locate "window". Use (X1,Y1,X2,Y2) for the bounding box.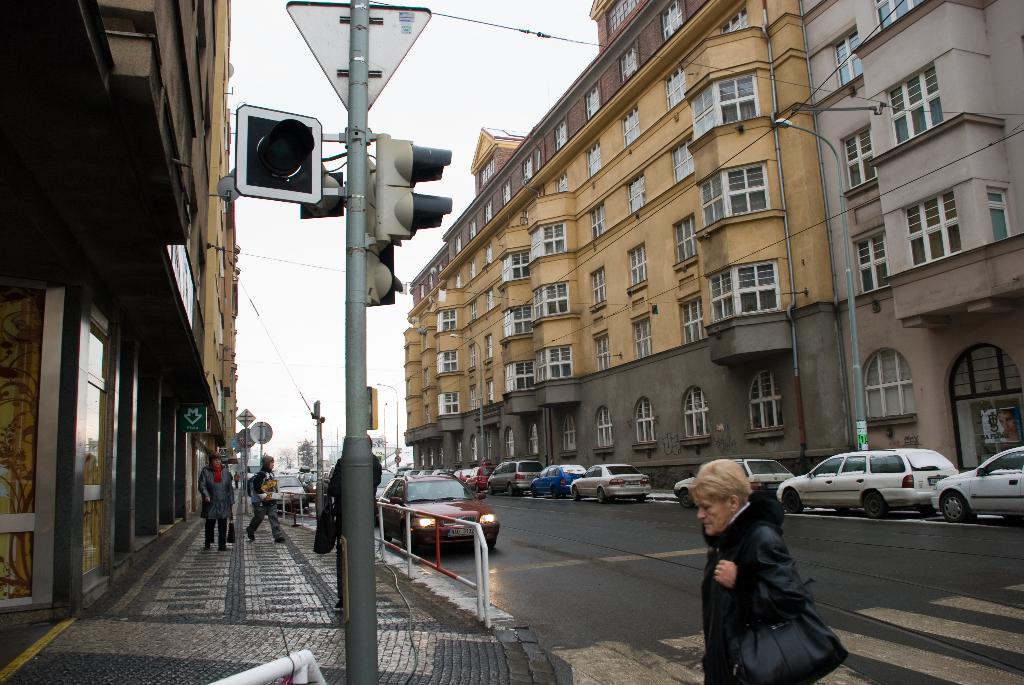
(748,370,787,438).
